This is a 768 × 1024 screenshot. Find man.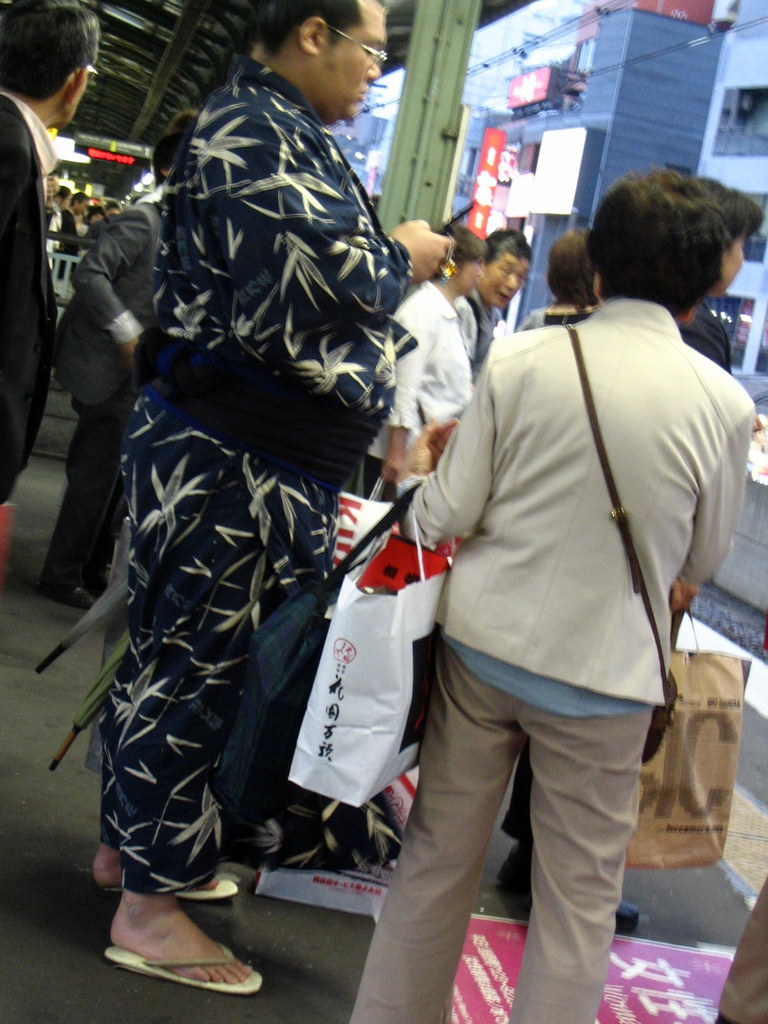
Bounding box: box(455, 223, 530, 370).
